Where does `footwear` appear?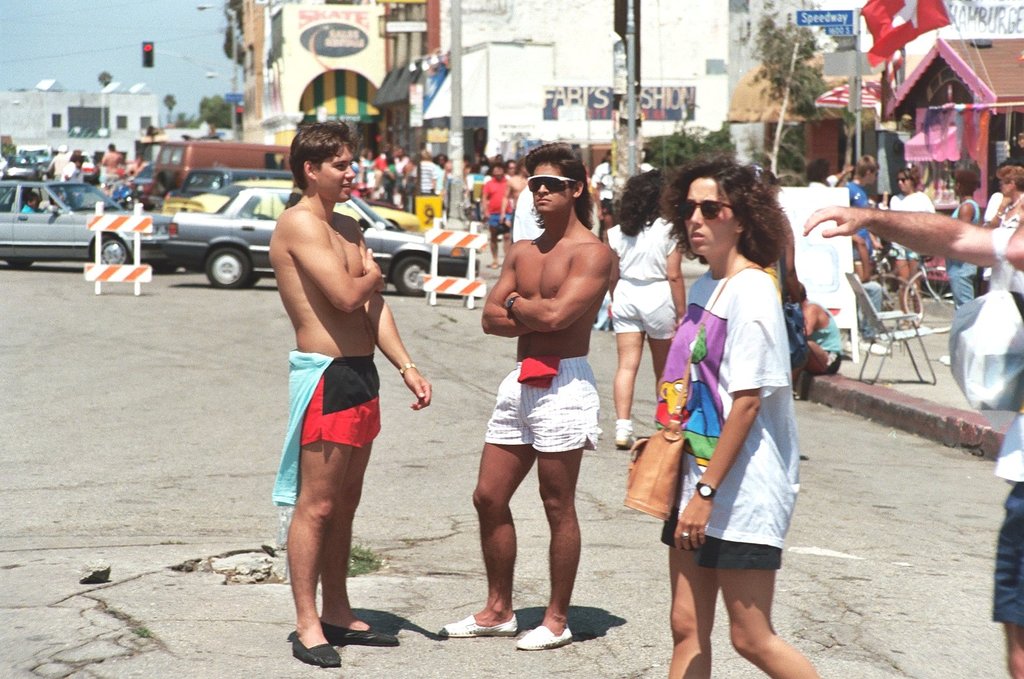
Appears at BBox(616, 418, 639, 448).
